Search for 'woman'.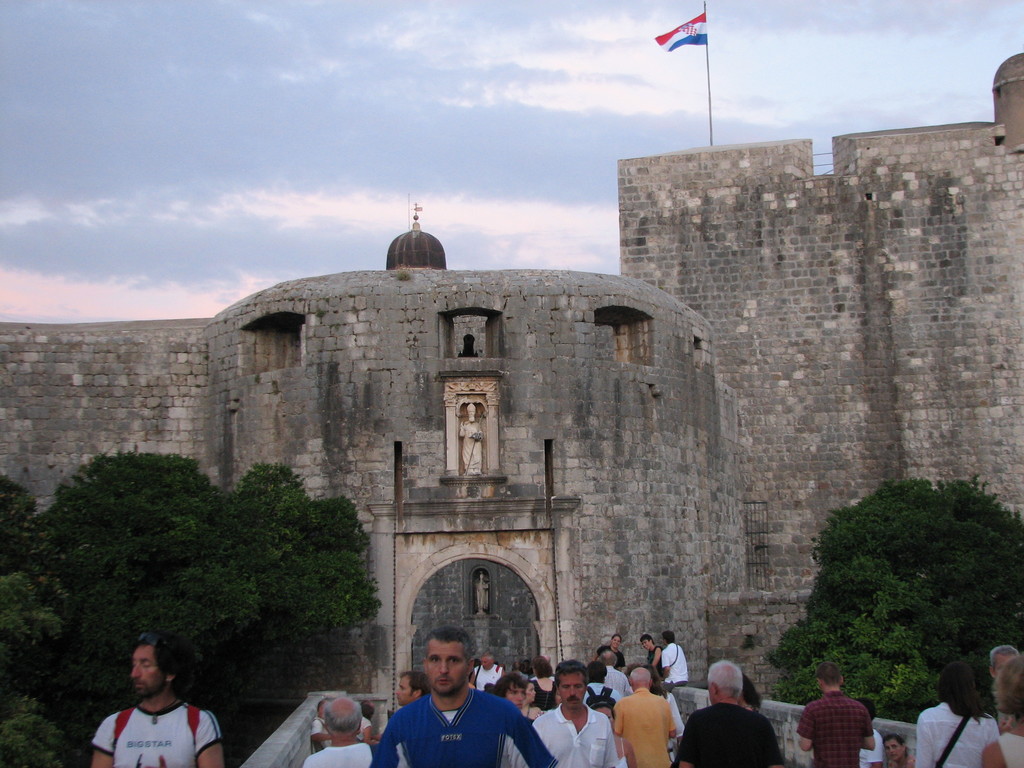
Found at rect(641, 664, 684, 762).
